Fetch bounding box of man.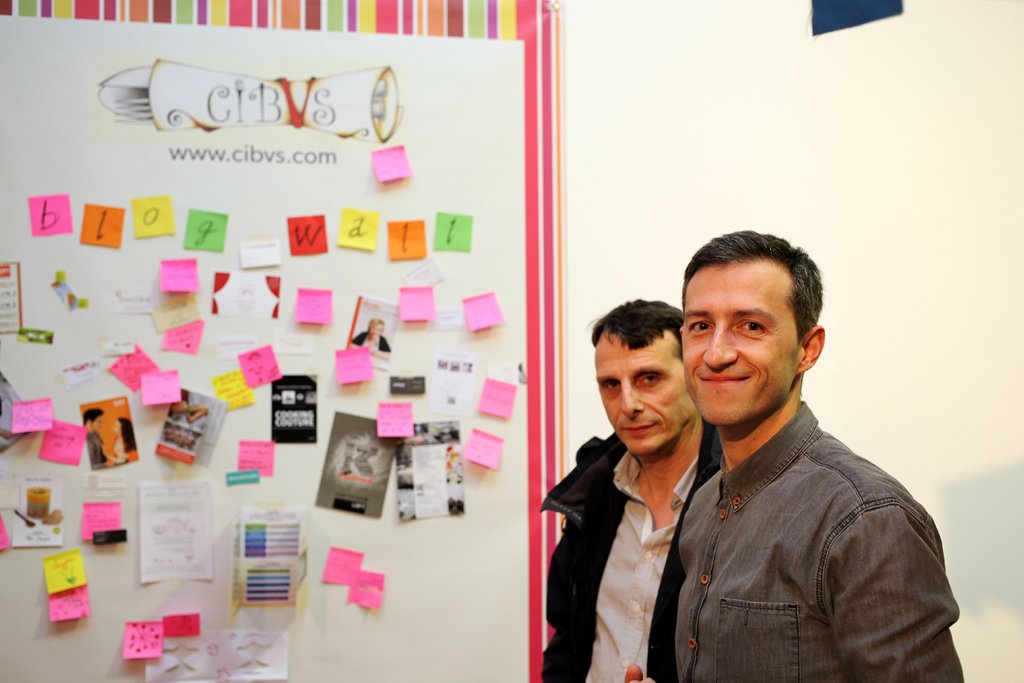
Bbox: <box>535,296,703,682</box>.
